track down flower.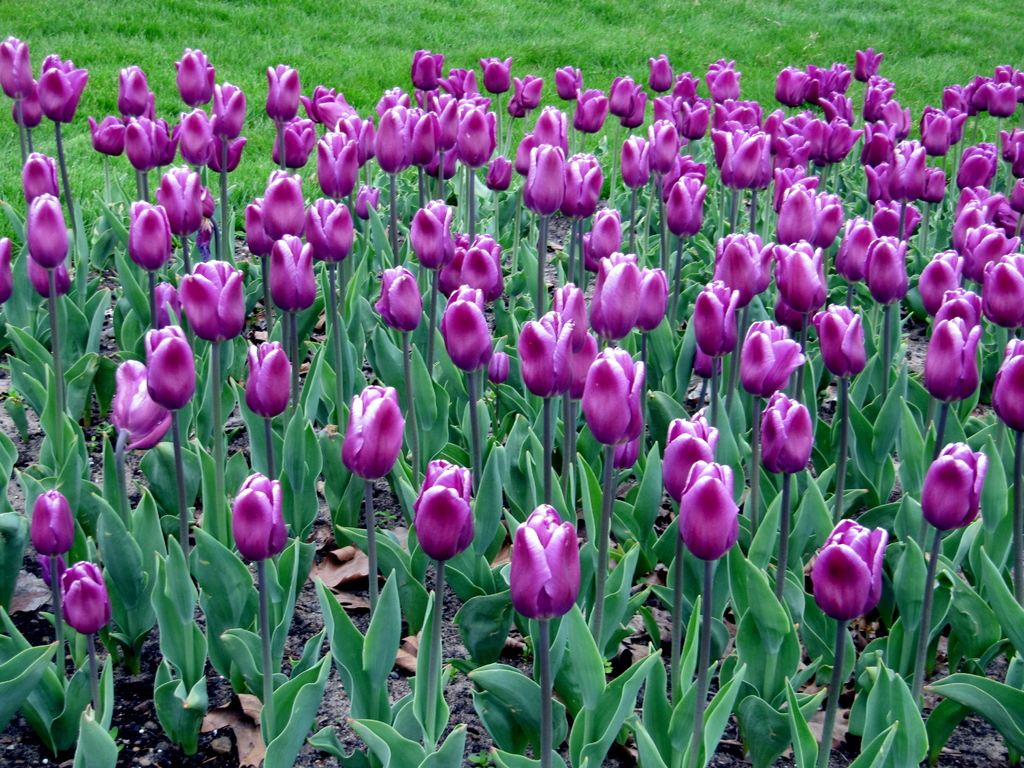
Tracked to BBox(304, 87, 345, 109).
